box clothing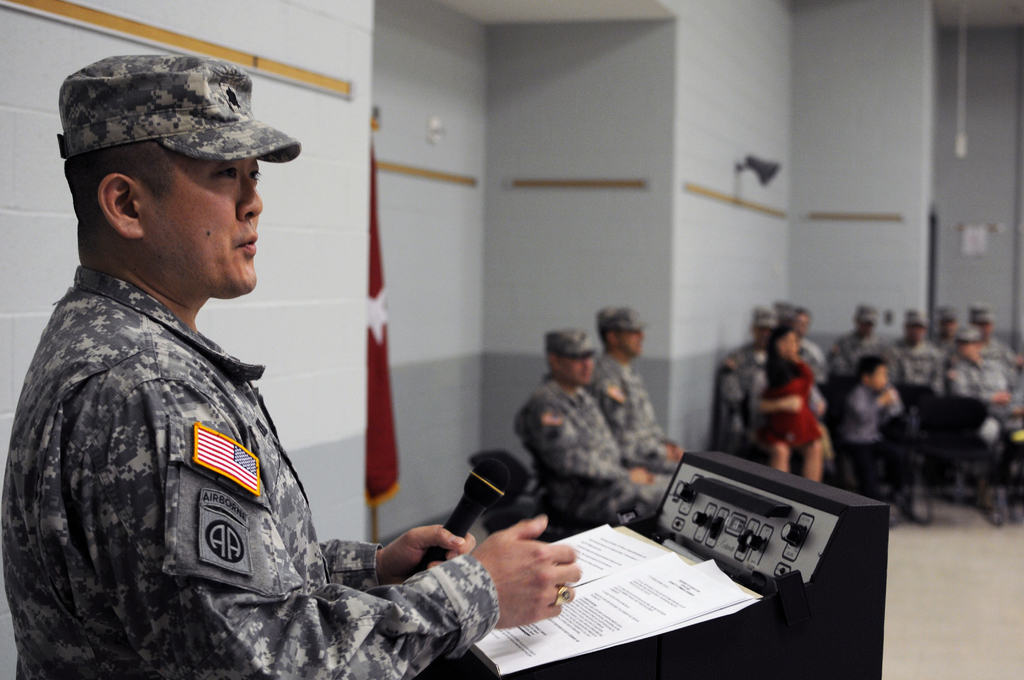
bbox=[511, 381, 627, 522]
